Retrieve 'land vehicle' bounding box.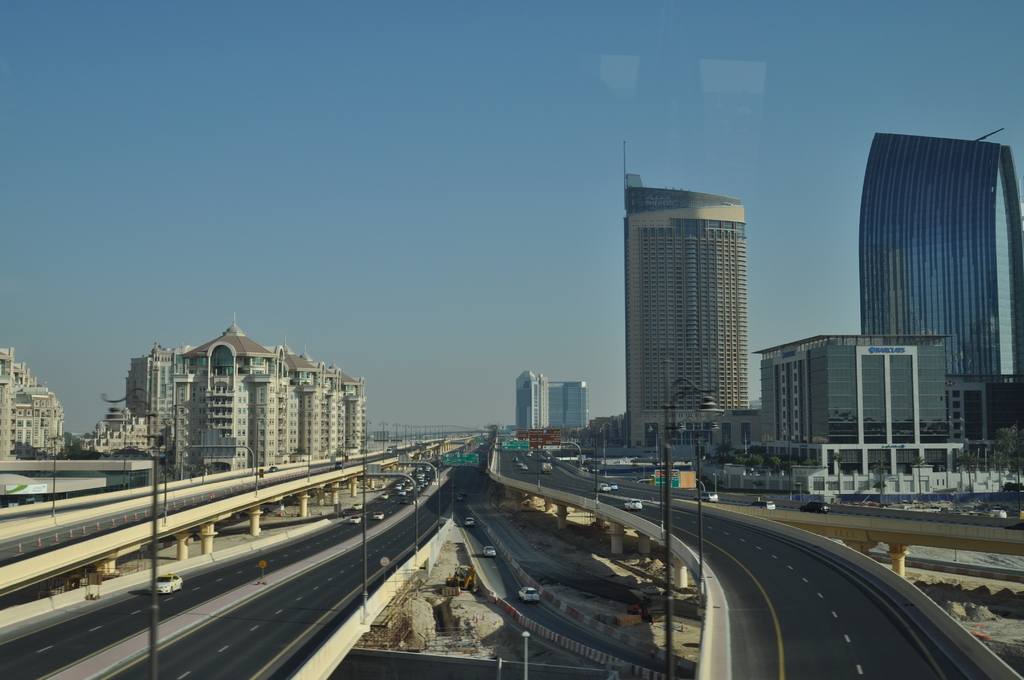
Bounding box: 607 481 620 492.
